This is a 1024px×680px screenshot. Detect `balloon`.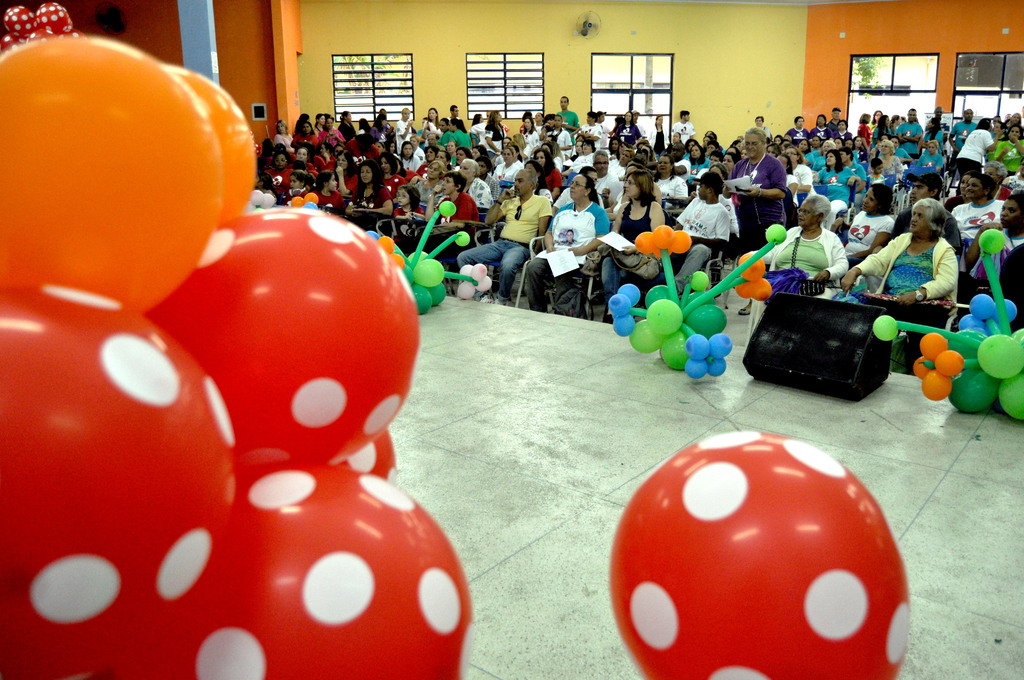
pyautogui.locateOnScreen(456, 279, 477, 300).
